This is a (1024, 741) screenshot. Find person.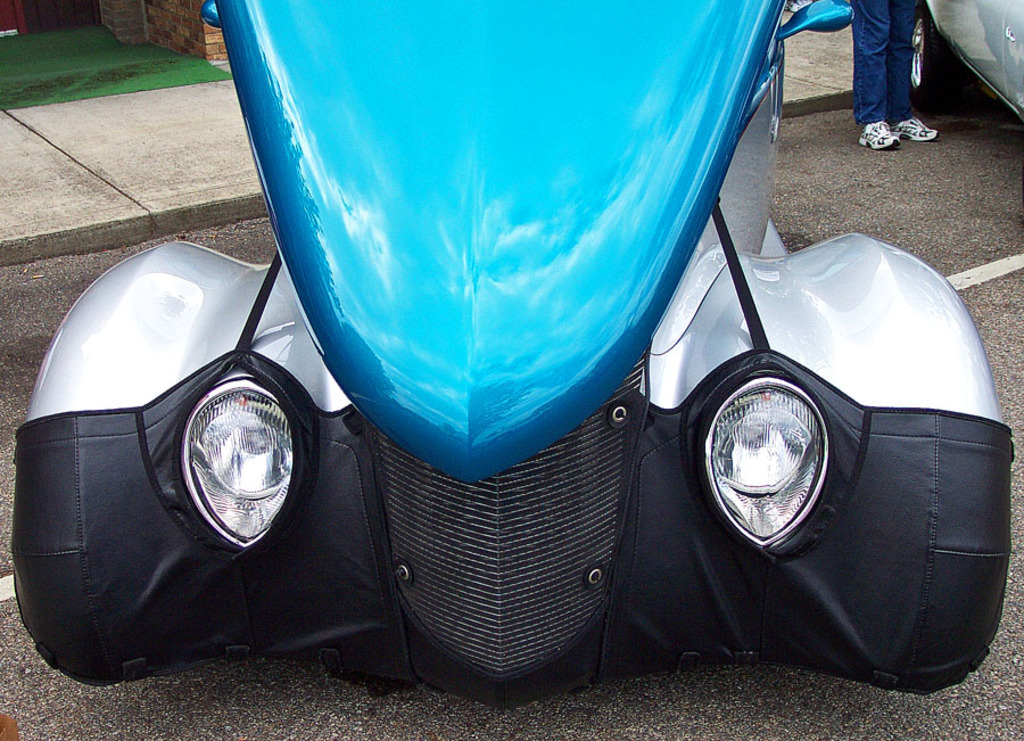
Bounding box: (x1=844, y1=0, x2=928, y2=140).
